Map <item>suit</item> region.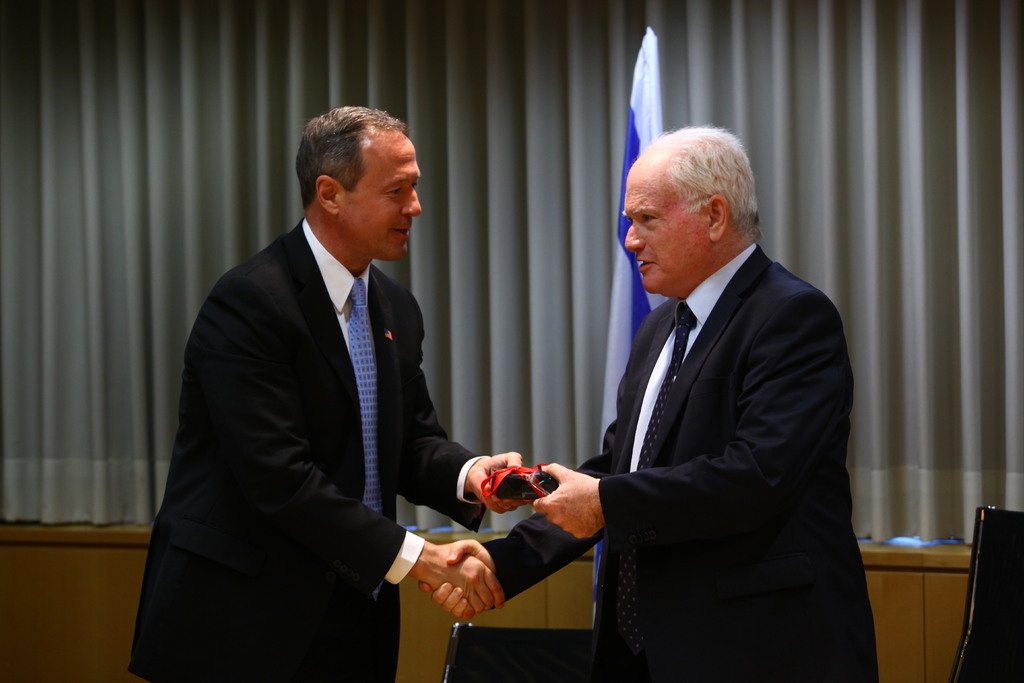
Mapped to rect(476, 245, 881, 682).
